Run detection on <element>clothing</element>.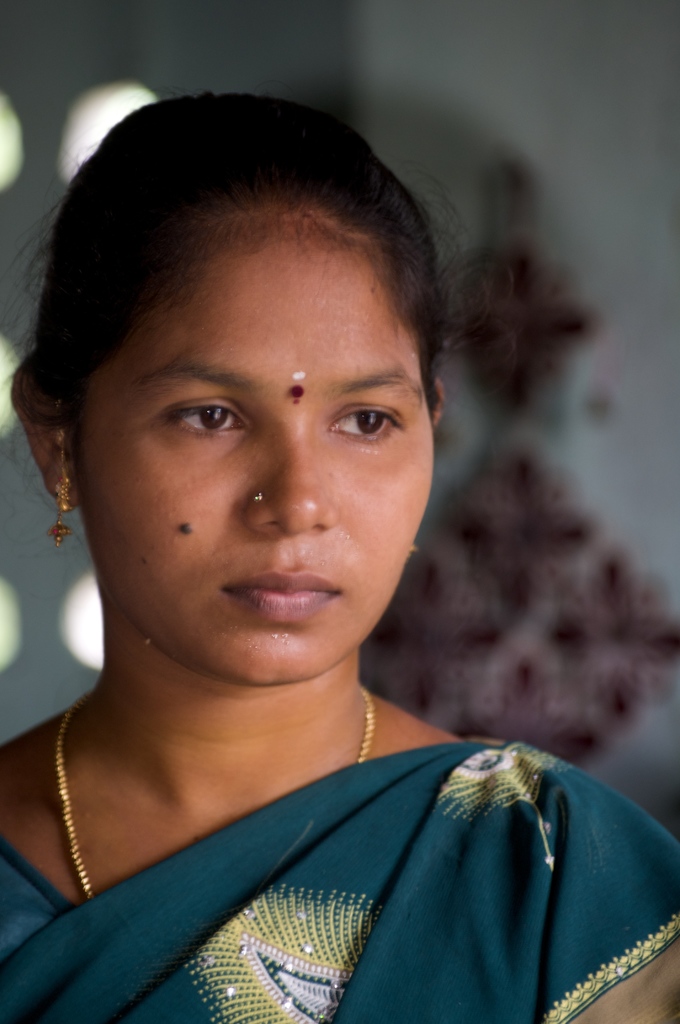
Result: (x1=36, y1=711, x2=665, y2=1023).
